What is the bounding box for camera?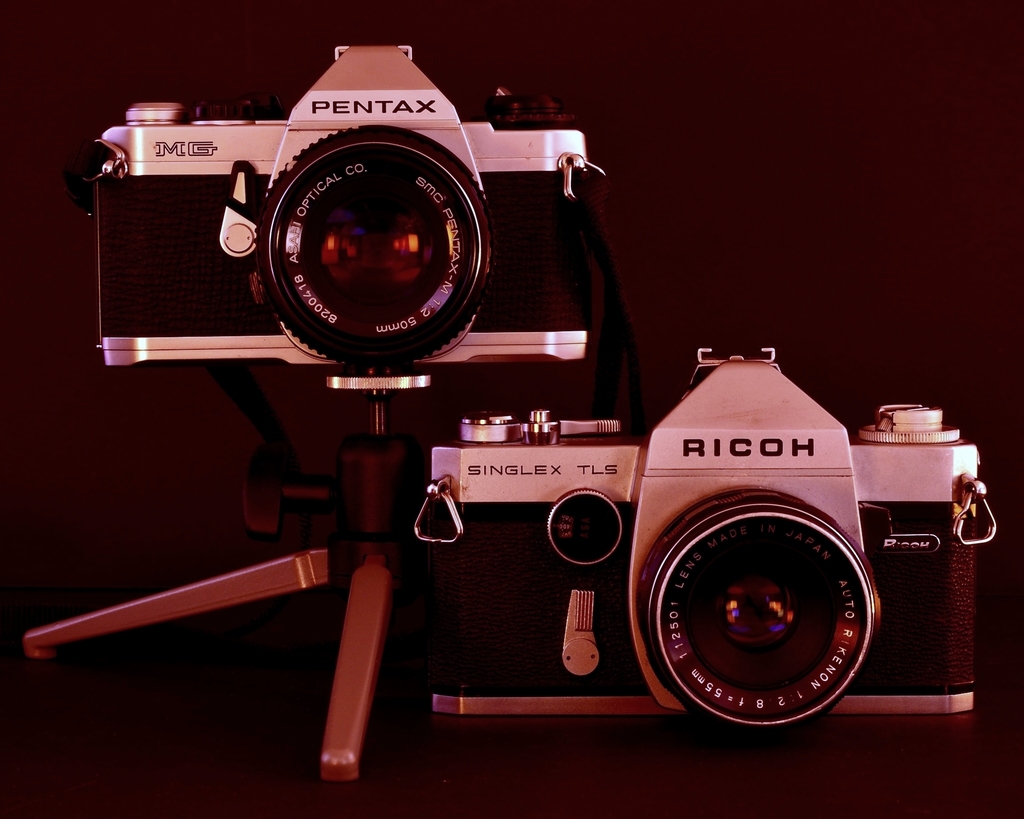
bbox=(408, 344, 998, 738).
